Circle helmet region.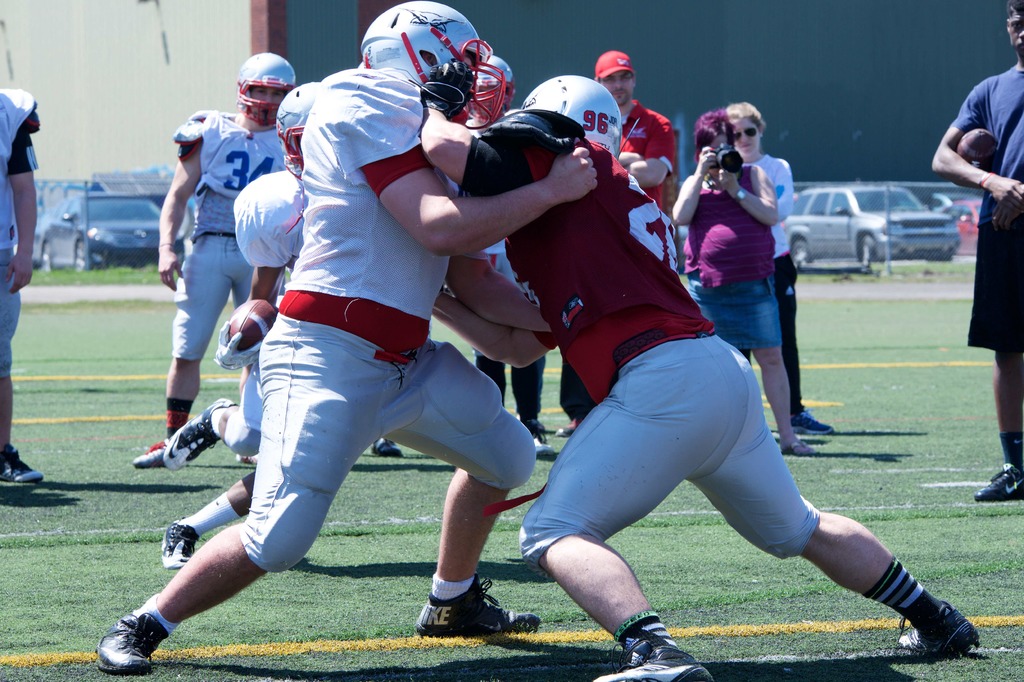
Region: box(456, 54, 513, 127).
